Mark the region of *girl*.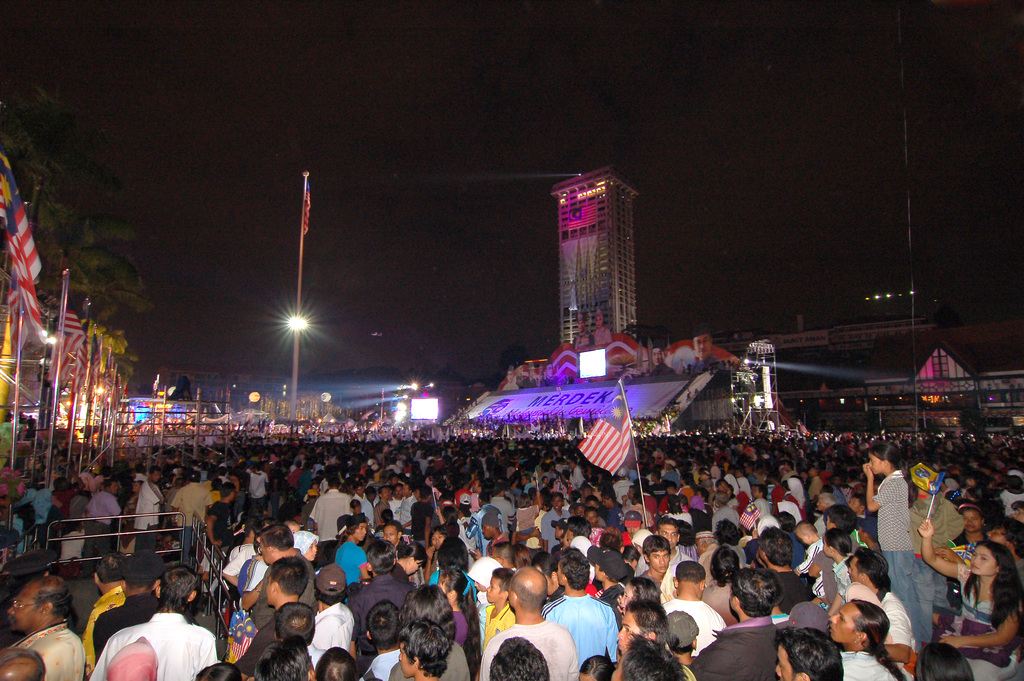
Region: left=828, top=596, right=909, bottom=680.
